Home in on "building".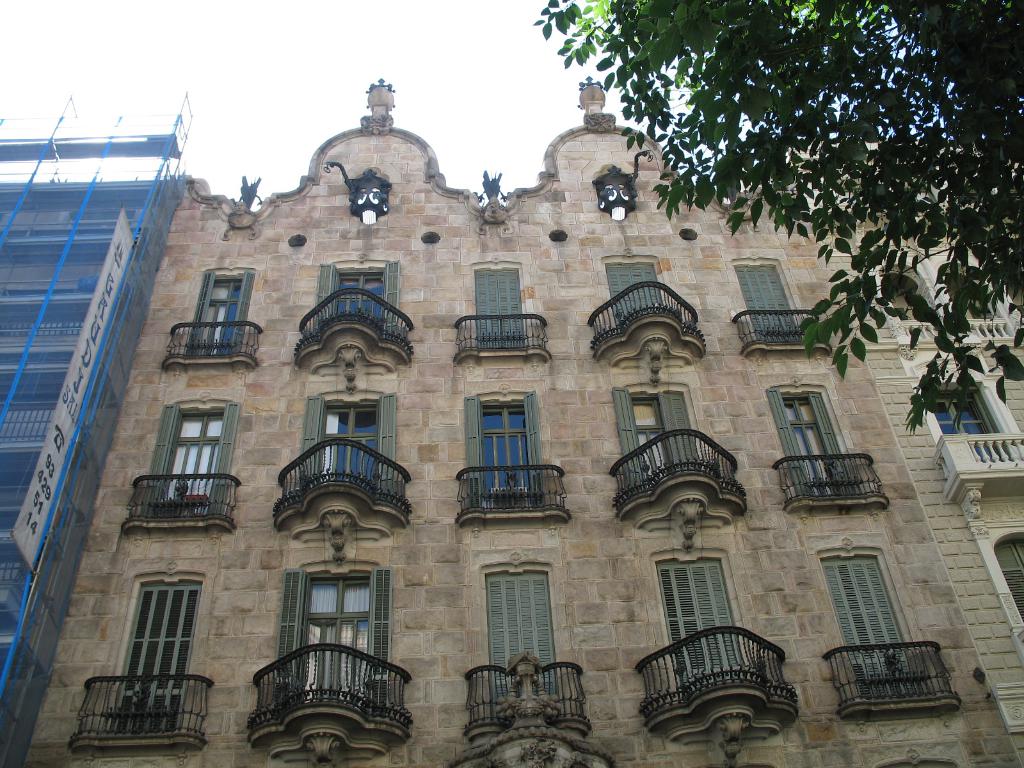
Homed in at <bbox>796, 140, 1023, 749</bbox>.
